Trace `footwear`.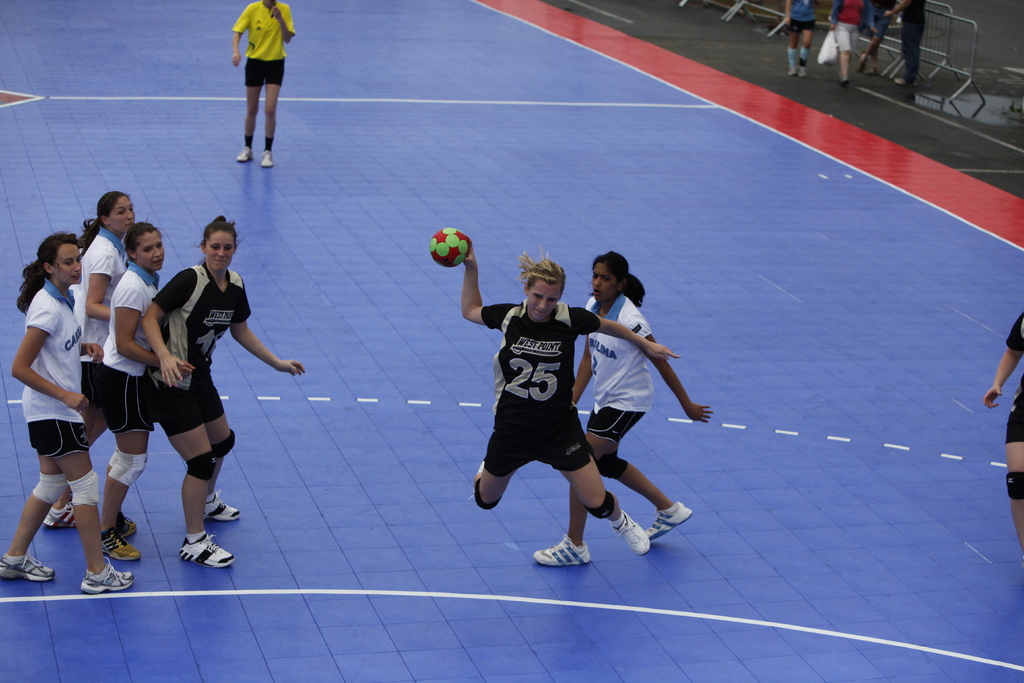
Traced to [x1=42, y1=502, x2=76, y2=528].
